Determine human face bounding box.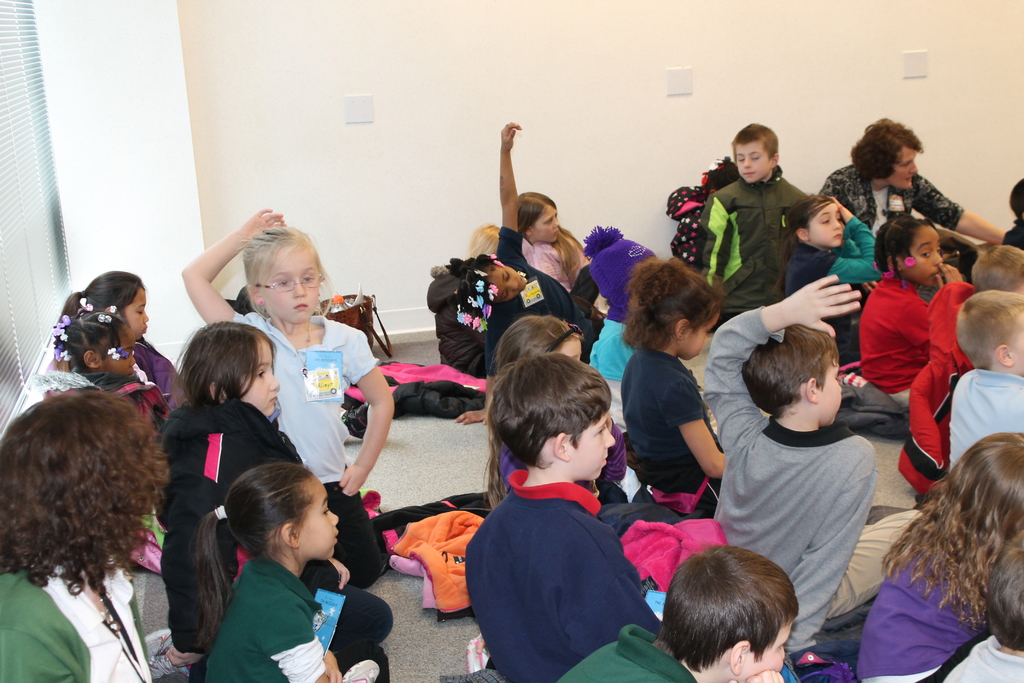
Determined: [266, 249, 319, 325].
